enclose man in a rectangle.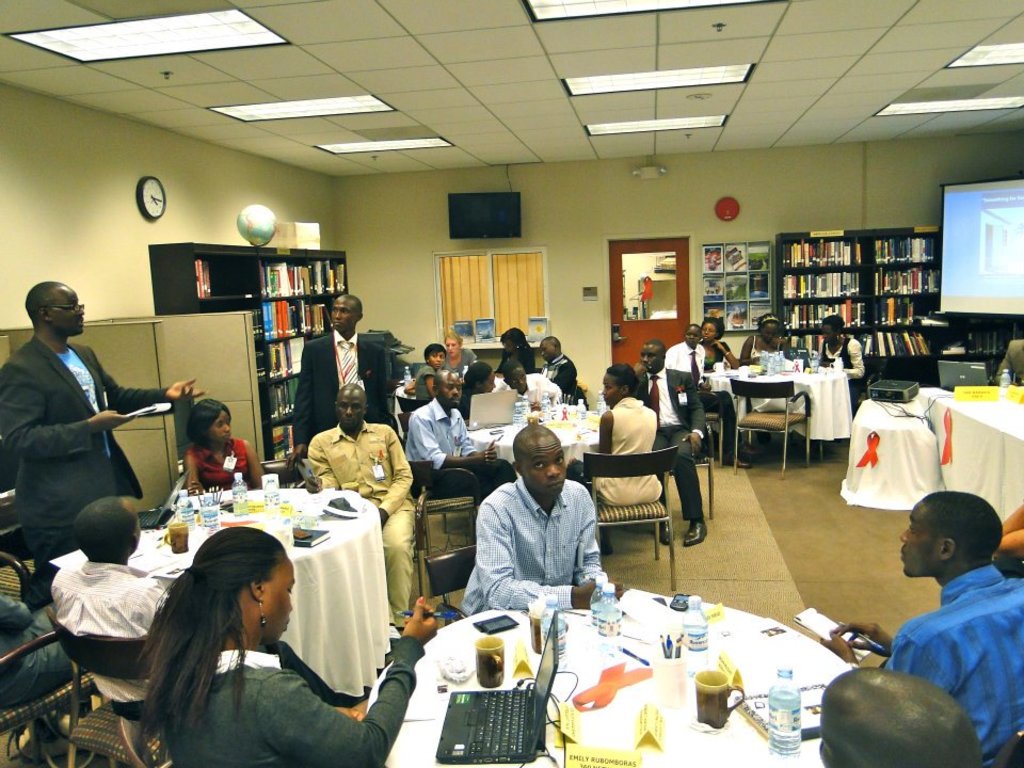
{"x1": 401, "y1": 370, "x2": 511, "y2": 509}.
